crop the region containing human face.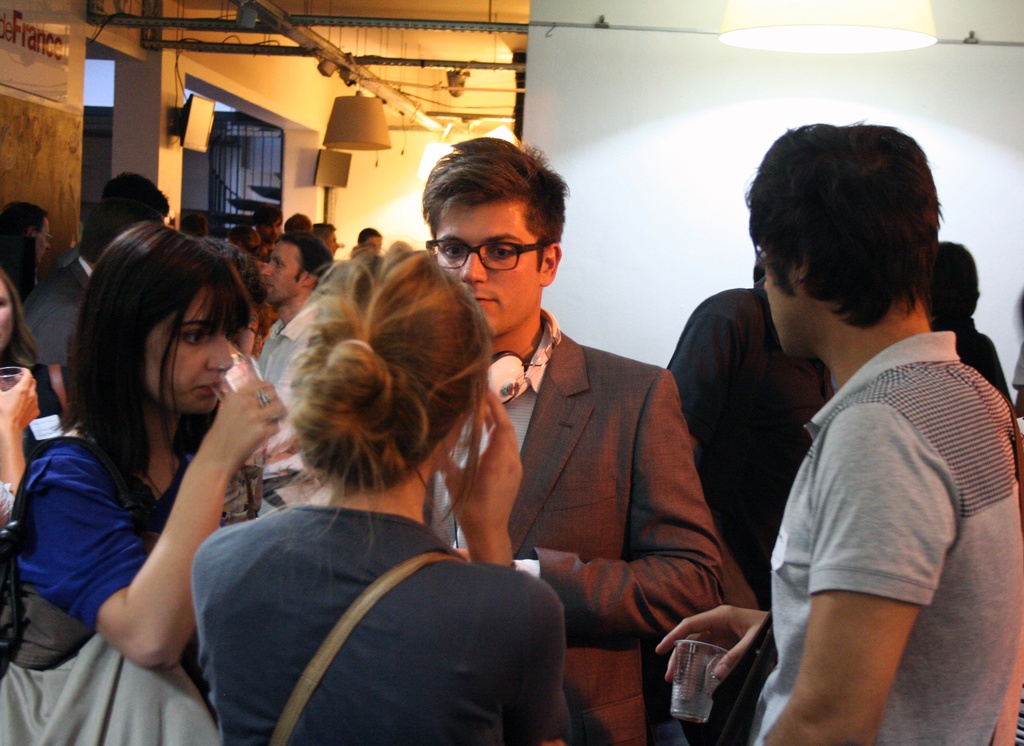
Crop region: [260, 223, 283, 244].
